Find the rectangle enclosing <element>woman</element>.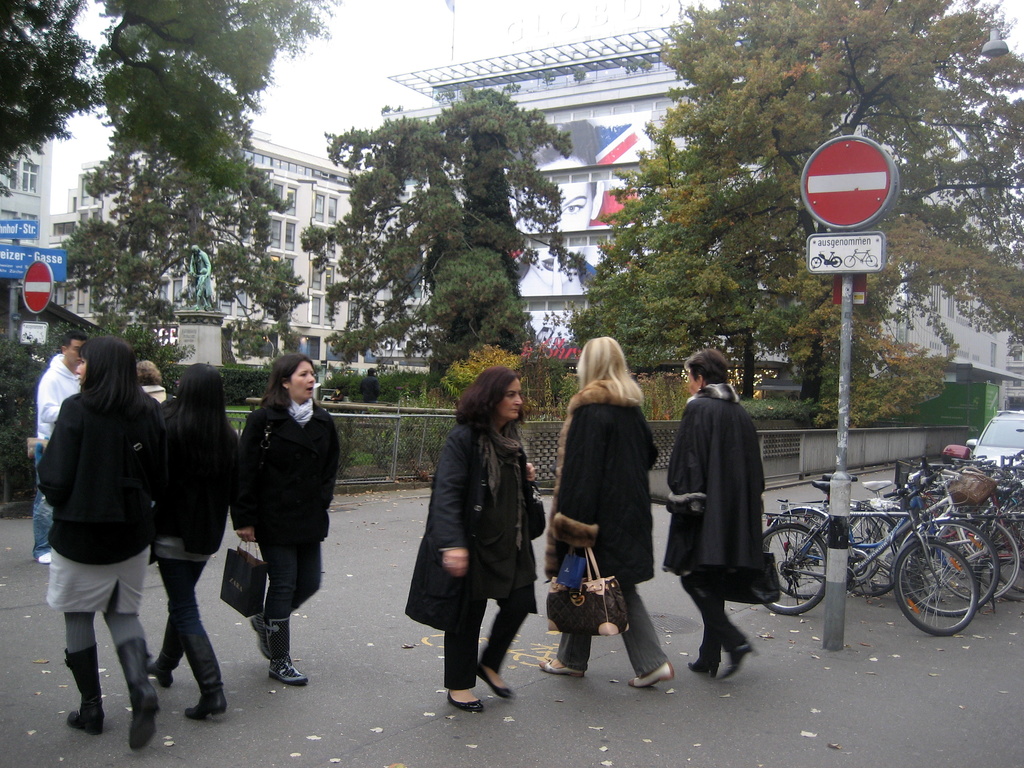
bbox=(542, 336, 675, 689).
